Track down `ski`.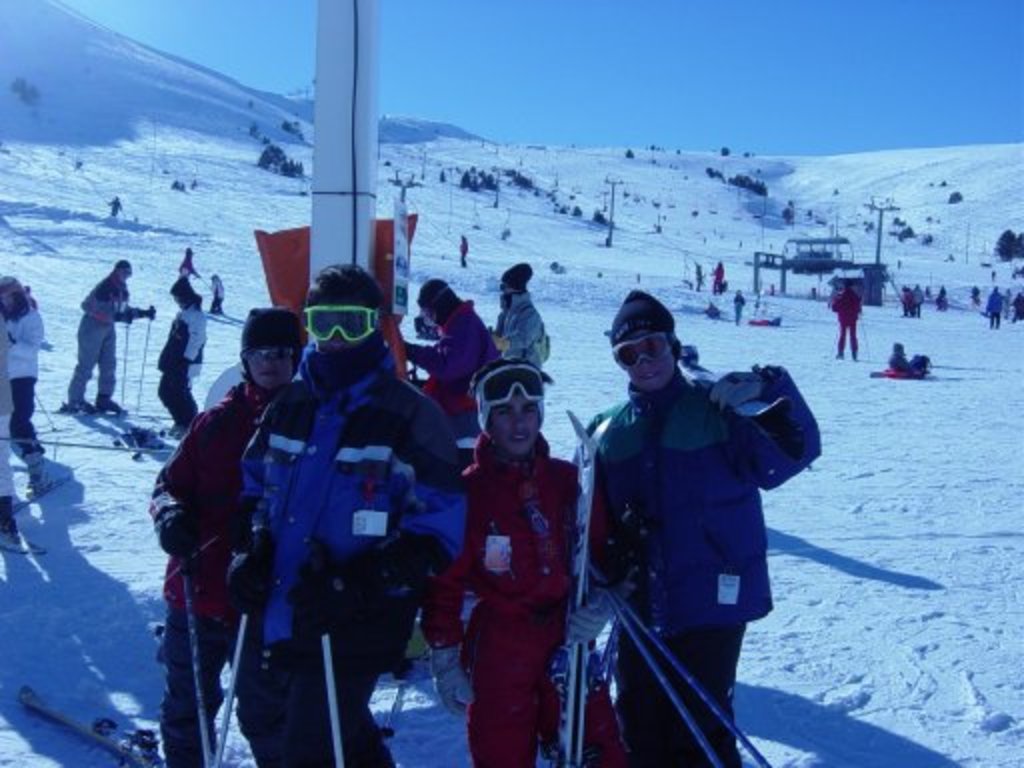
Tracked to detection(0, 524, 54, 562).
